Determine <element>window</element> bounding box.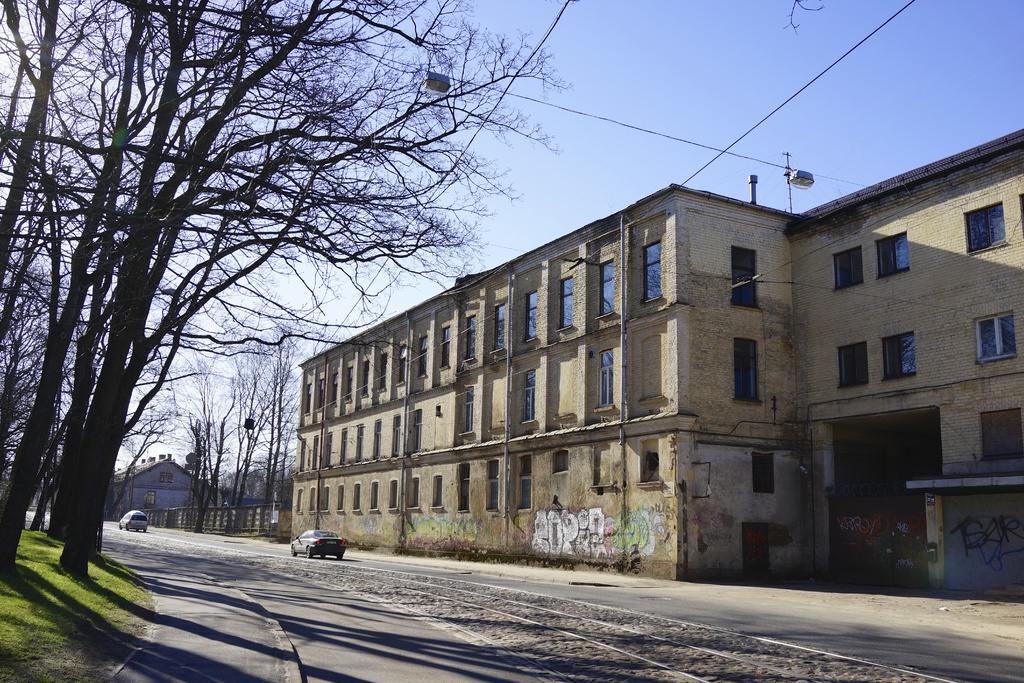
Determined: [438,326,452,368].
